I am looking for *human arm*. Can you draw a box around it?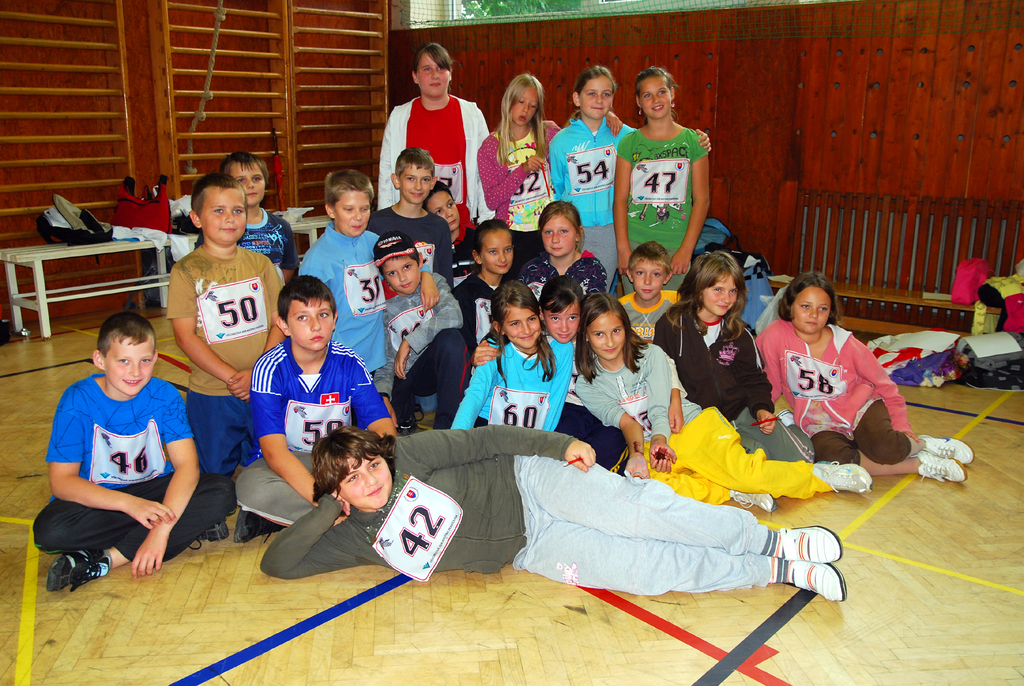
Sure, the bounding box is bbox(471, 102, 499, 230).
